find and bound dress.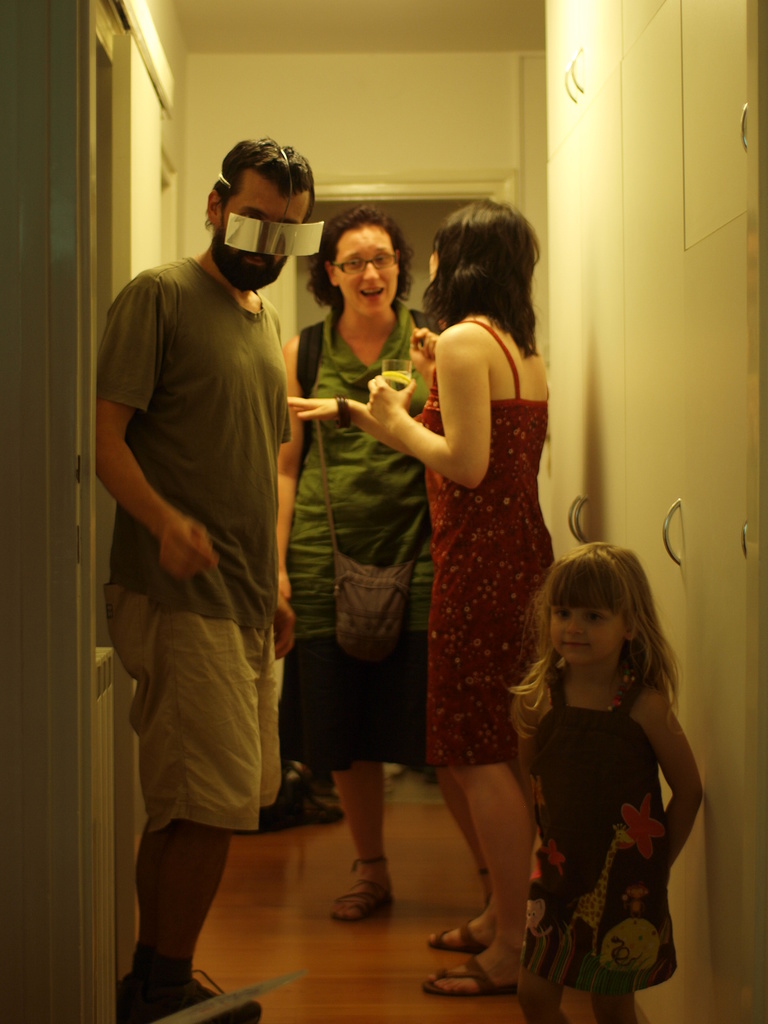
Bound: l=532, t=672, r=677, b=996.
